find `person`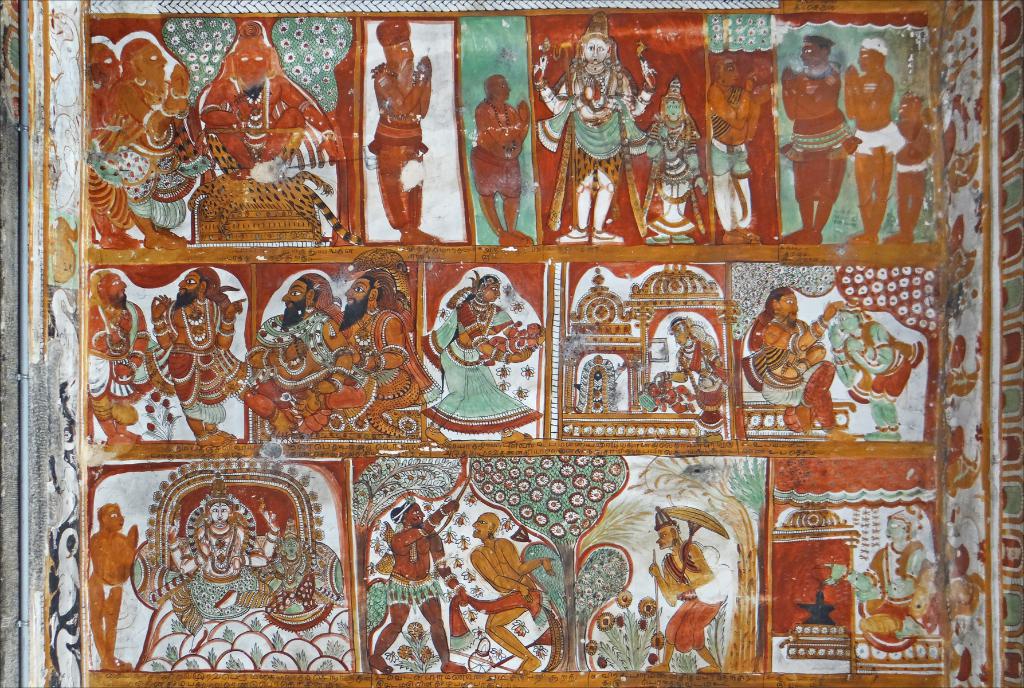
l=152, t=265, r=243, b=443
